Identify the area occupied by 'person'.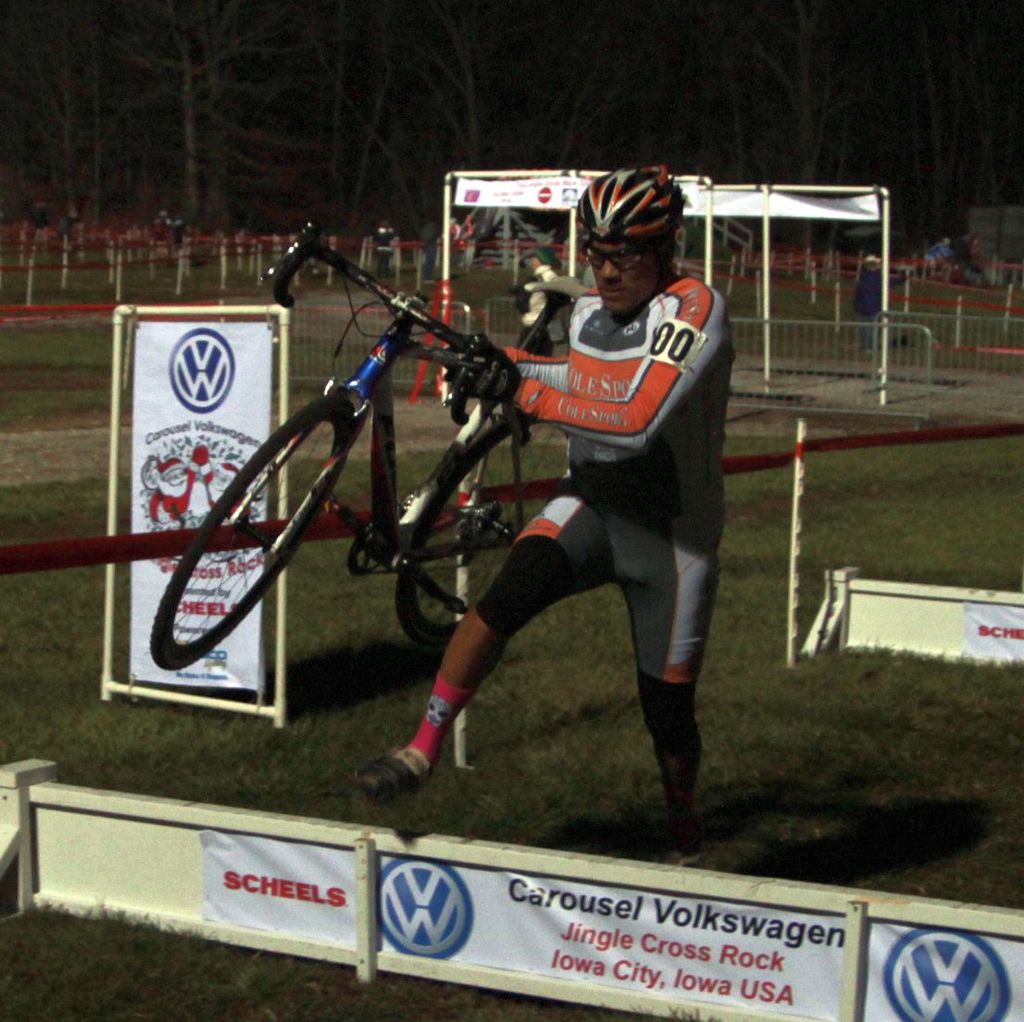
Area: 852:255:885:346.
